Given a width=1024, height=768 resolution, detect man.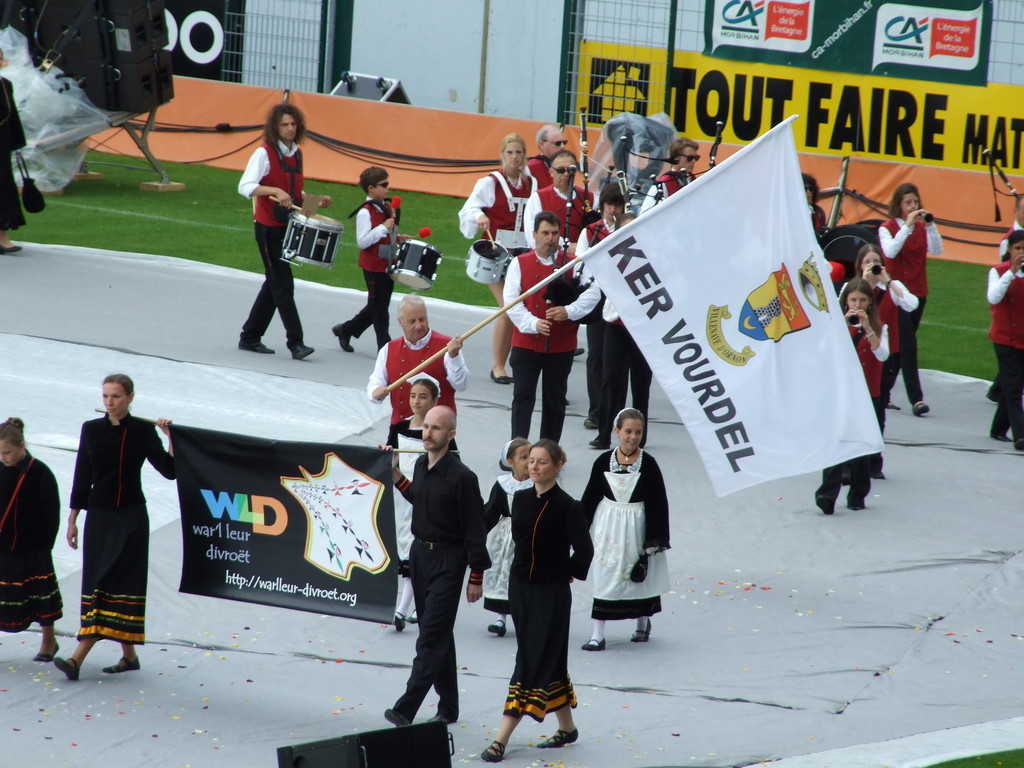
detection(531, 124, 594, 360).
